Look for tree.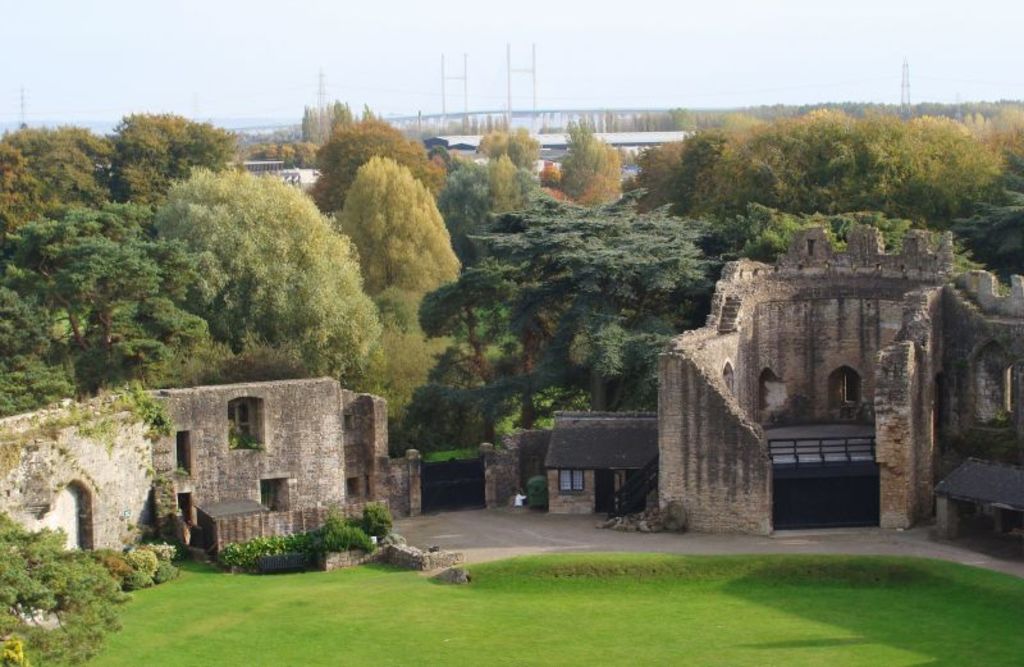
Found: 952, 170, 1023, 275.
